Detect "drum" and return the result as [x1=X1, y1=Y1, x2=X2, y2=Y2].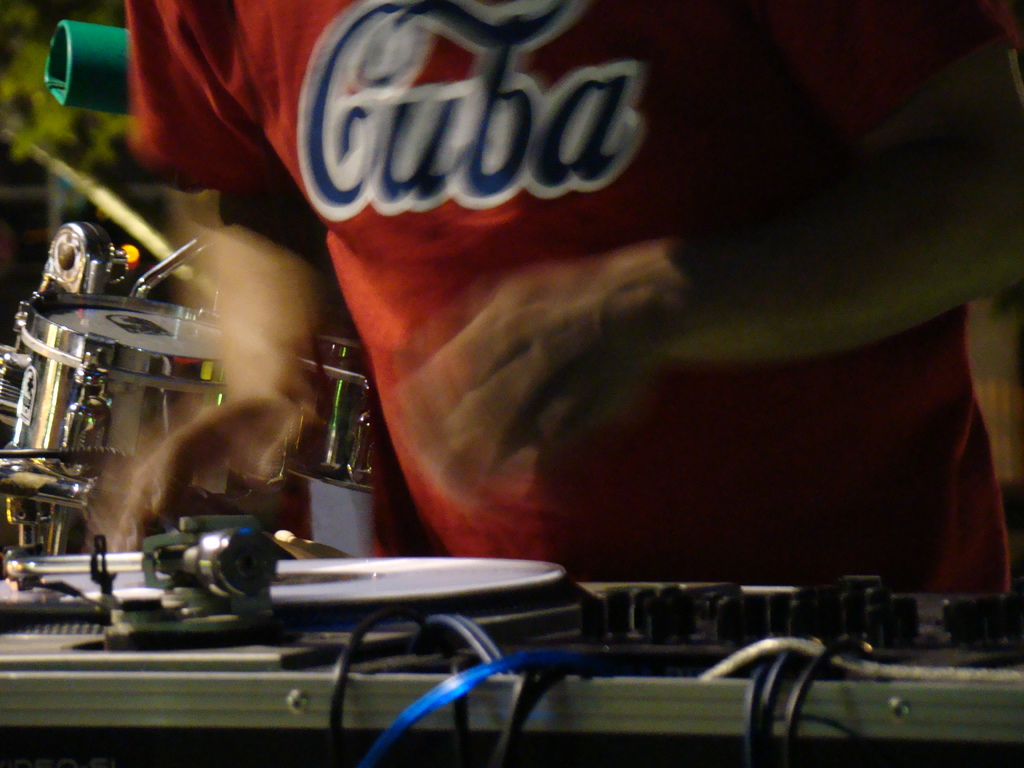
[x1=0, y1=159, x2=243, y2=604].
